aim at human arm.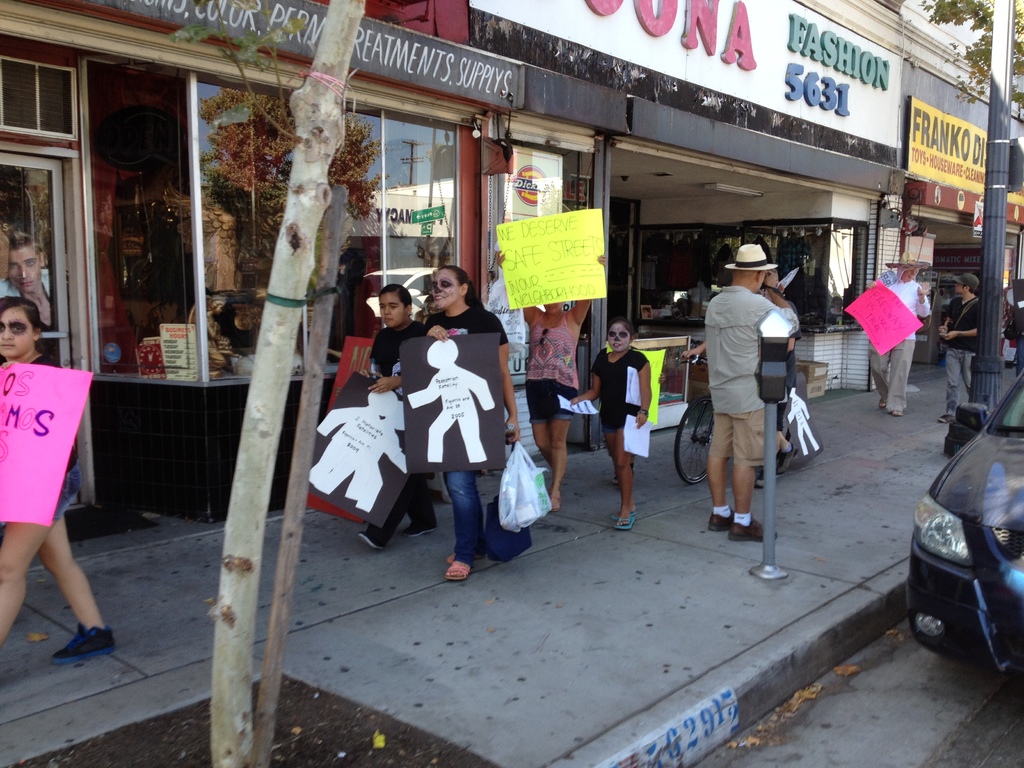
Aimed at [left=940, top=307, right=948, bottom=337].
